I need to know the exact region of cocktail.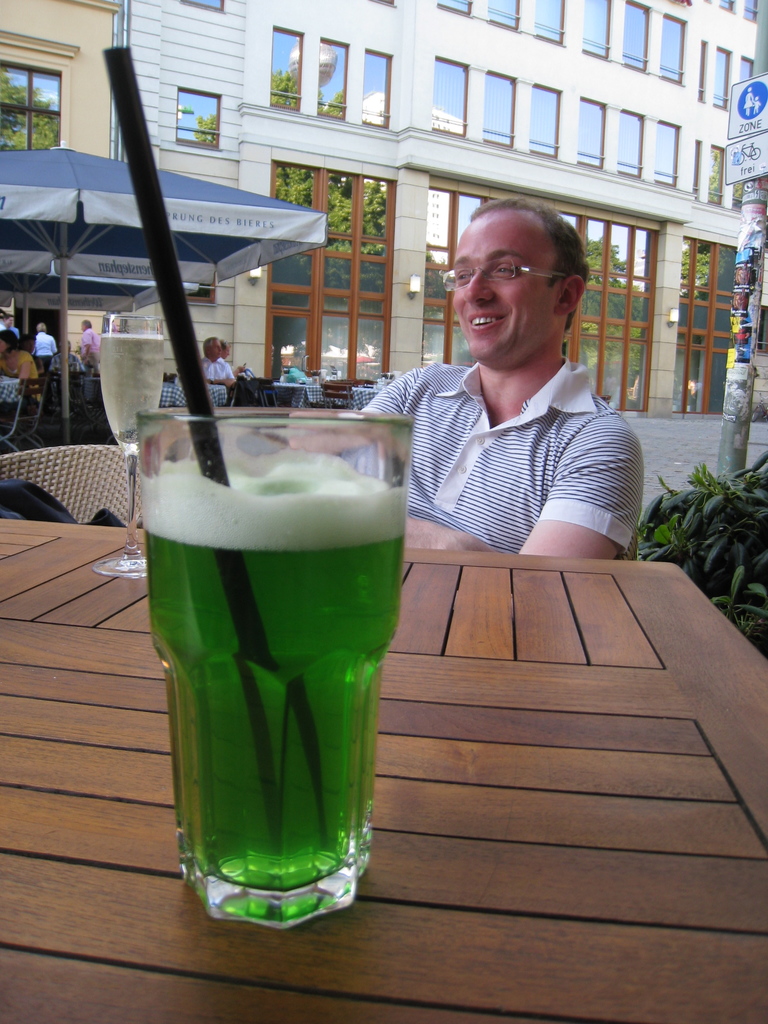
Region: BBox(145, 362, 403, 920).
